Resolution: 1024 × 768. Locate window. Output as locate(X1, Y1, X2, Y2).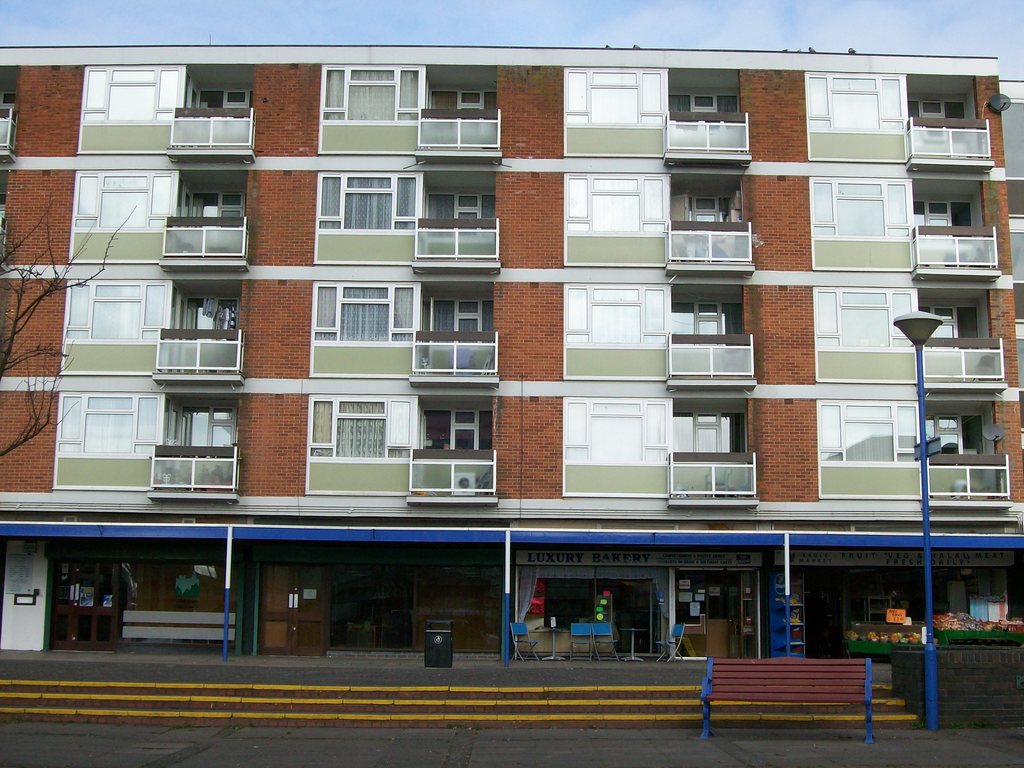
locate(312, 283, 422, 341).
